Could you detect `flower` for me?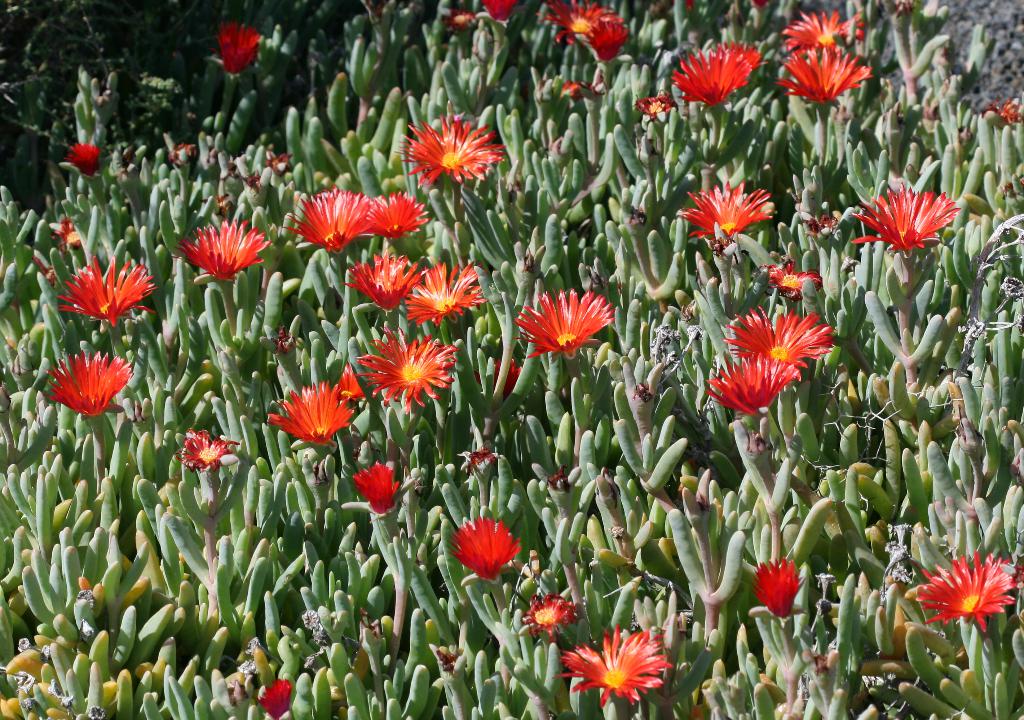
Detection result: 671 47 749 118.
